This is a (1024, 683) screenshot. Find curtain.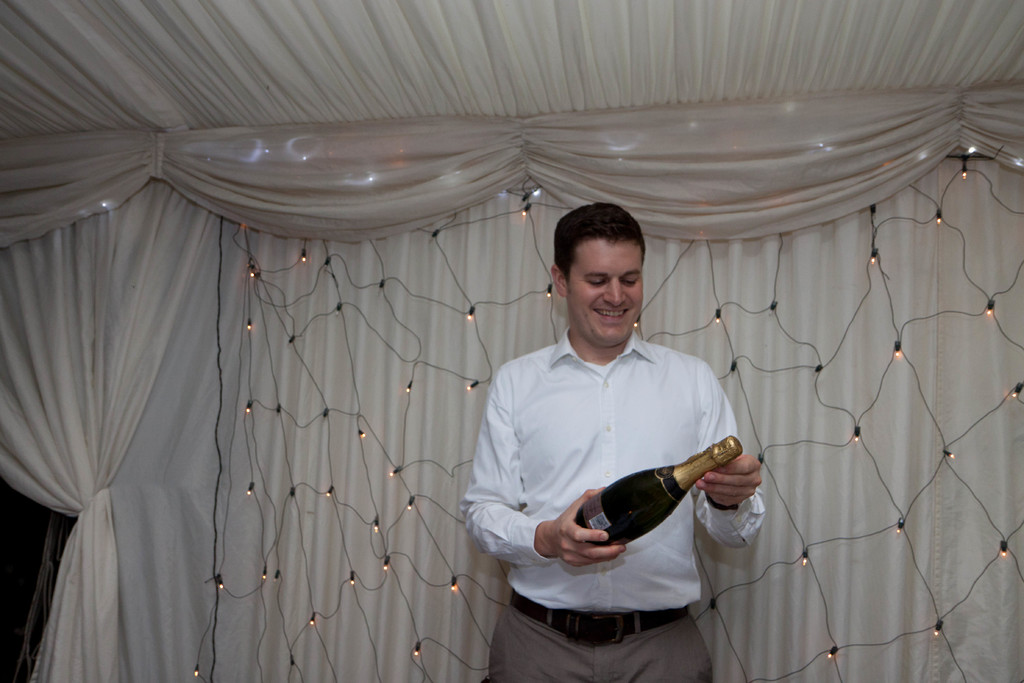
Bounding box: <box>0,86,1023,682</box>.
